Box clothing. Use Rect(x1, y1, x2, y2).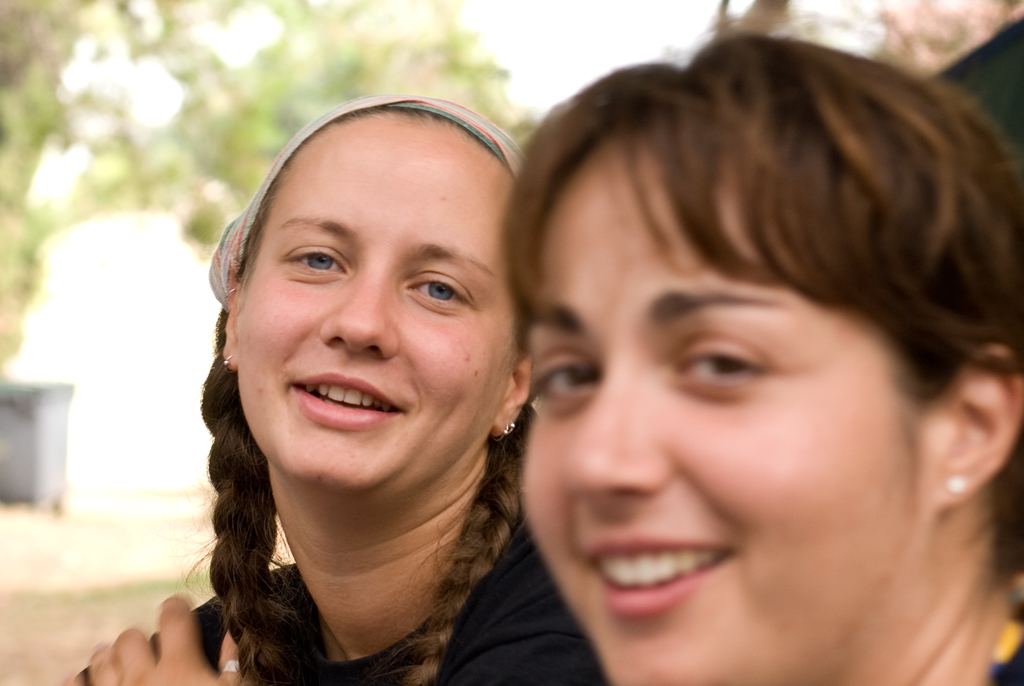
Rect(76, 534, 604, 685).
